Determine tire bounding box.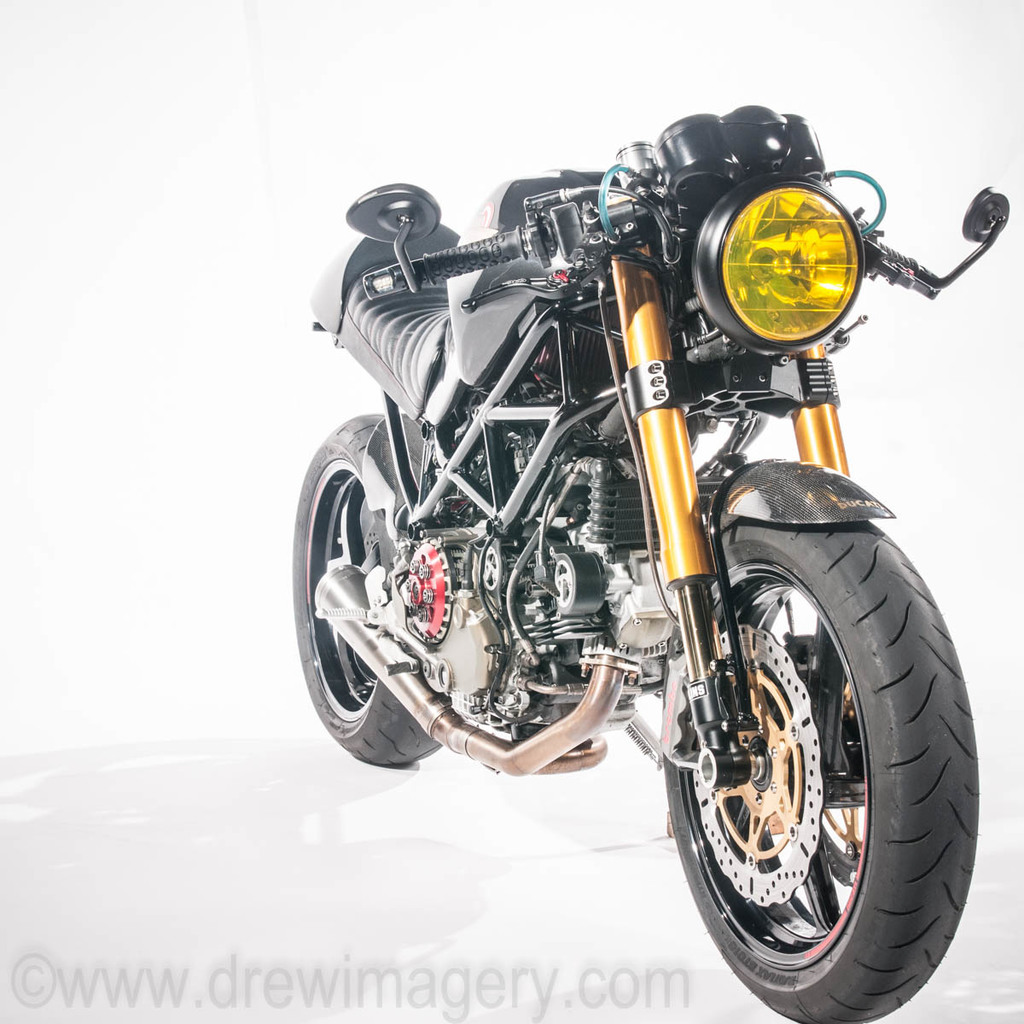
Determined: 663:522:980:1023.
